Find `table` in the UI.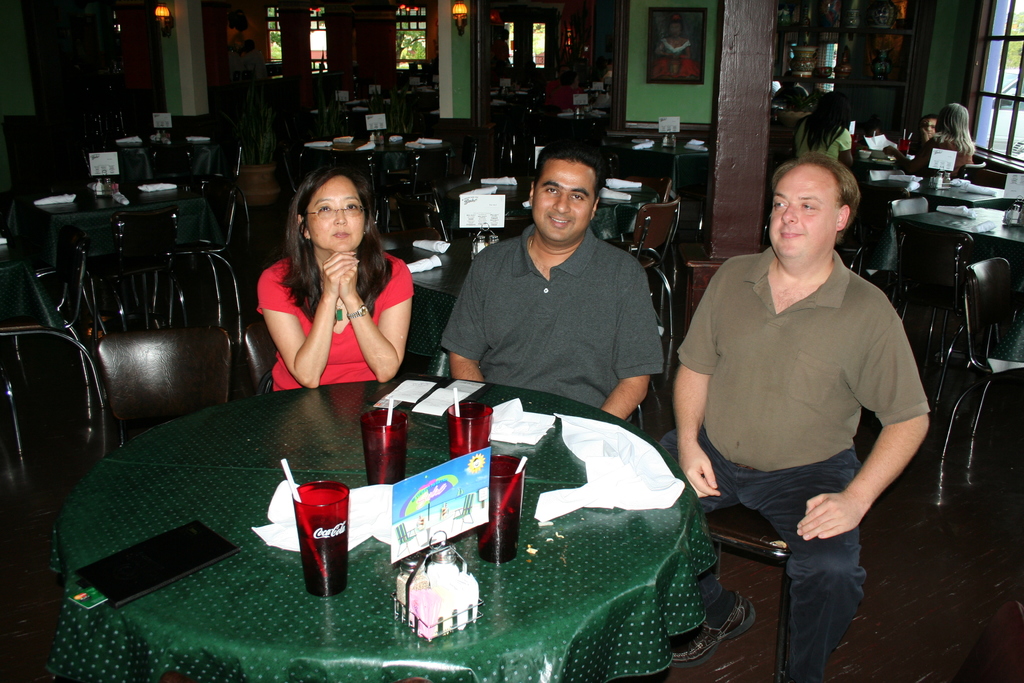
UI element at <bbox>4, 194, 223, 263</bbox>.
